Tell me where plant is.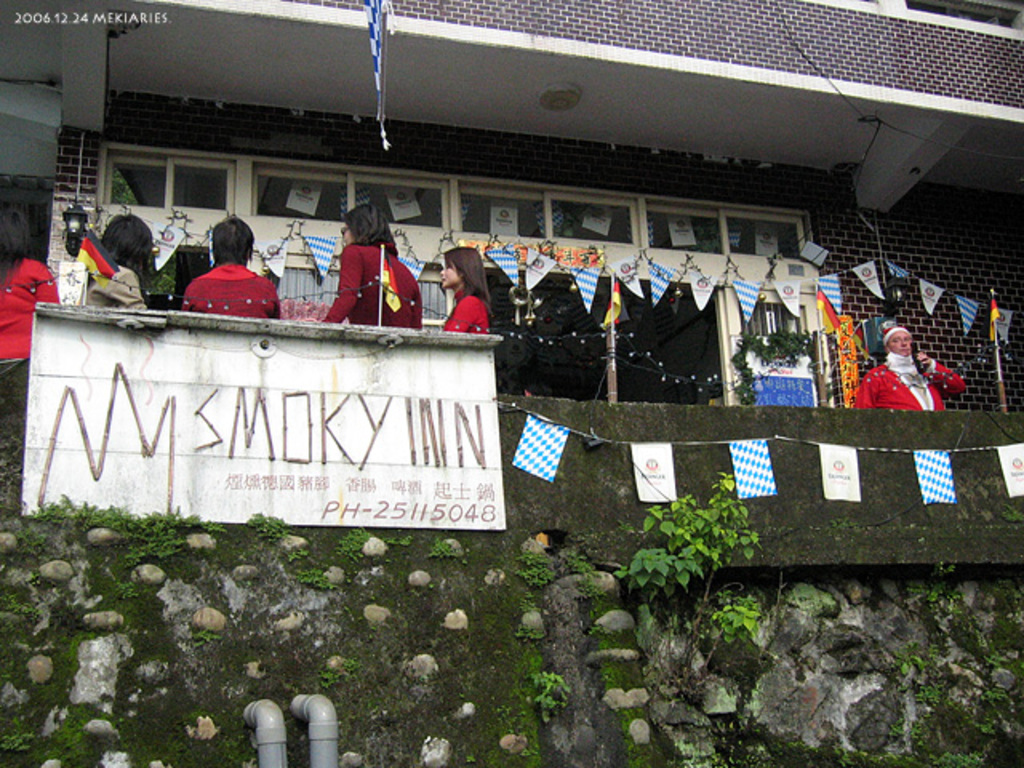
plant is at [515, 618, 547, 638].
